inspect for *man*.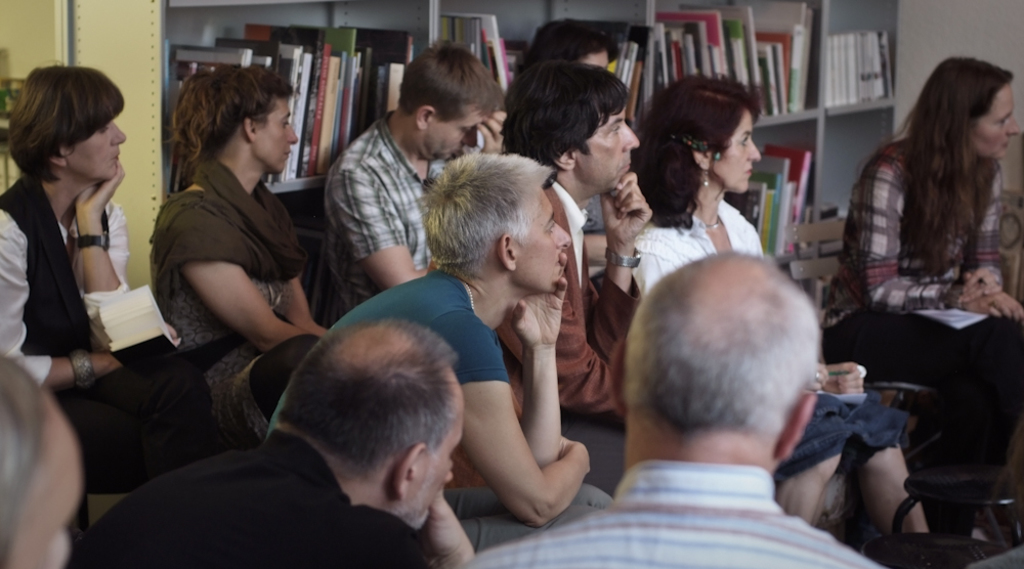
Inspection: 461, 246, 890, 568.
